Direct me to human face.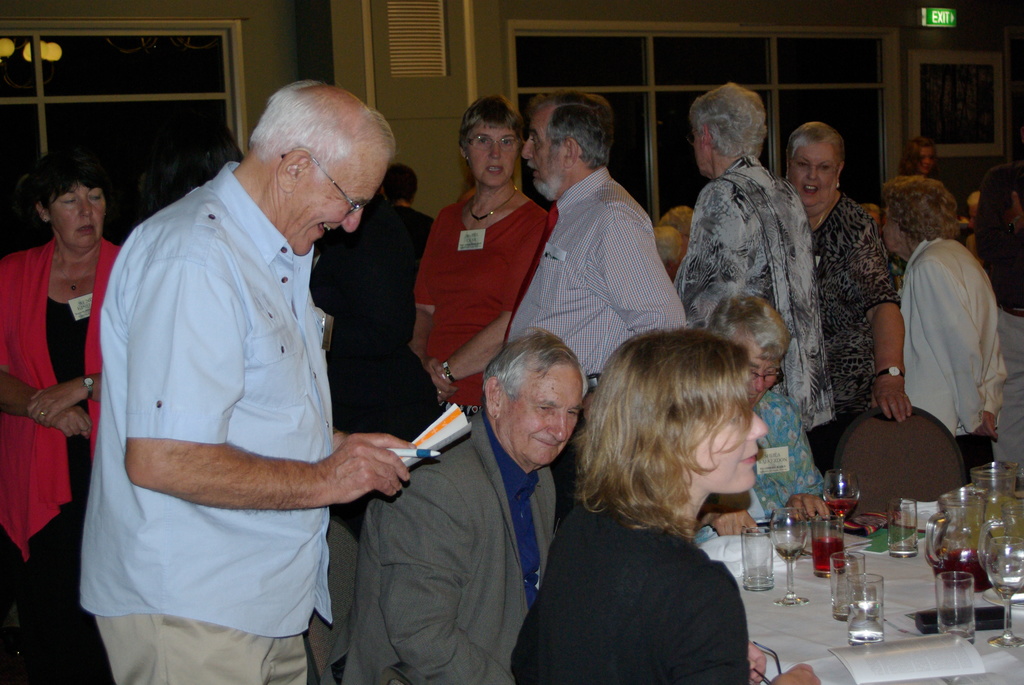
Direction: (left=520, top=113, right=564, bottom=200).
